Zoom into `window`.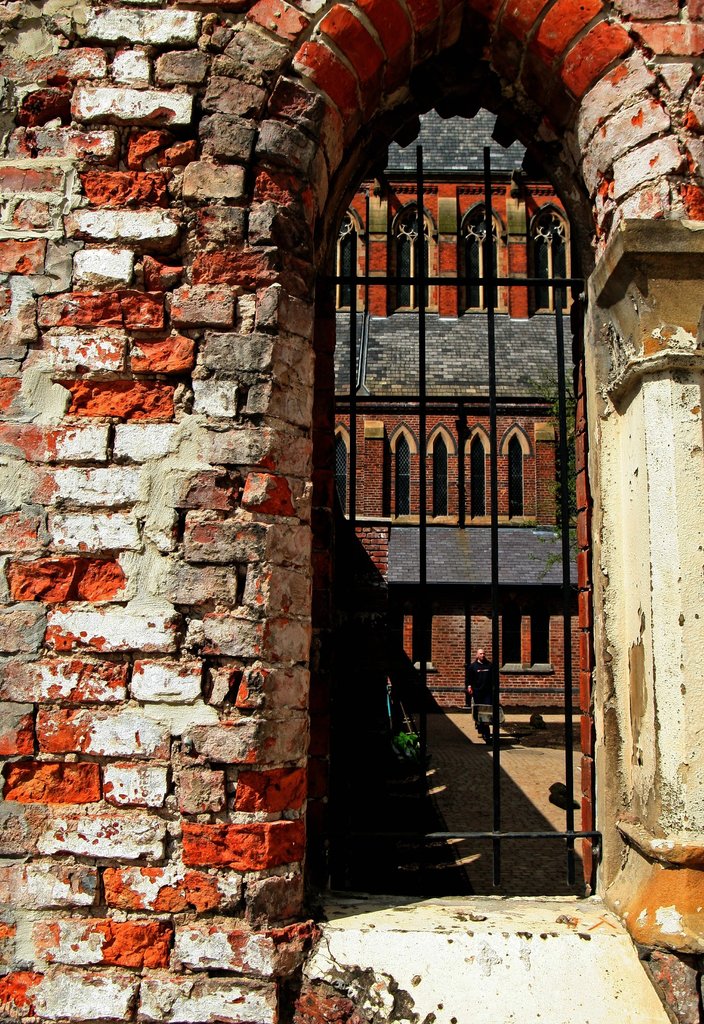
Zoom target: left=498, top=604, right=521, bottom=665.
